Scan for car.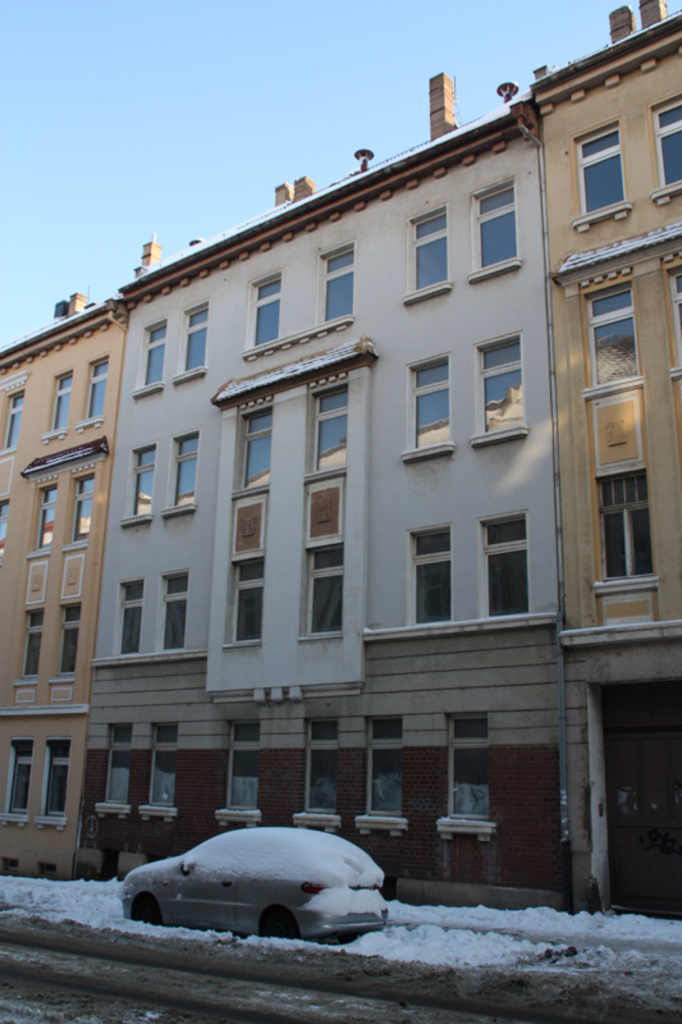
Scan result: 115 817 393 941.
